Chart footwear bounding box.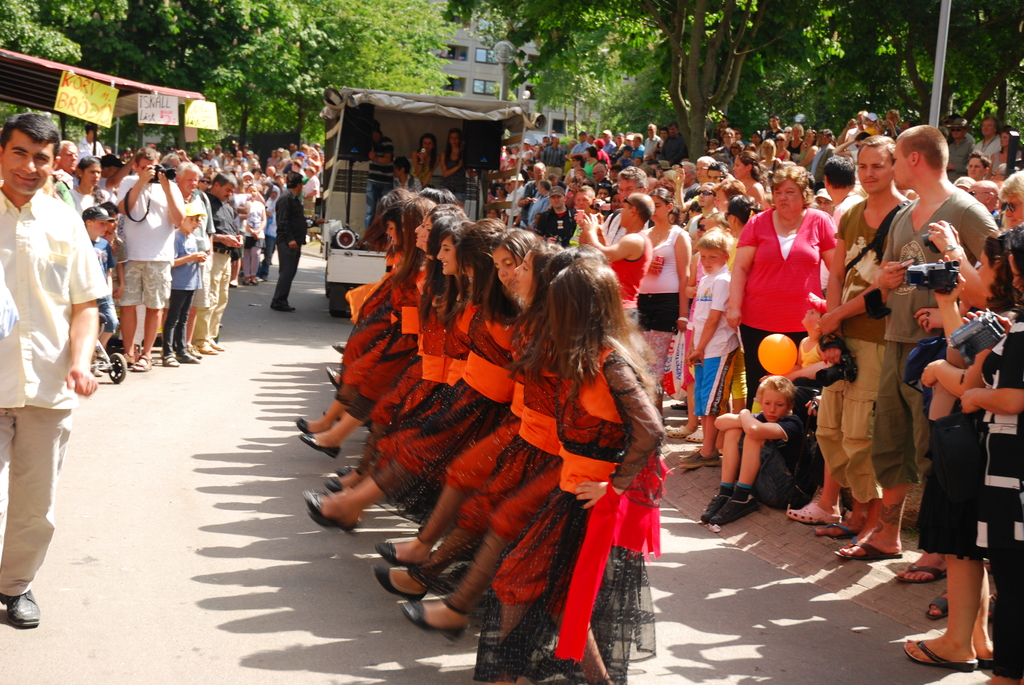
Charted: [929,591,948,615].
